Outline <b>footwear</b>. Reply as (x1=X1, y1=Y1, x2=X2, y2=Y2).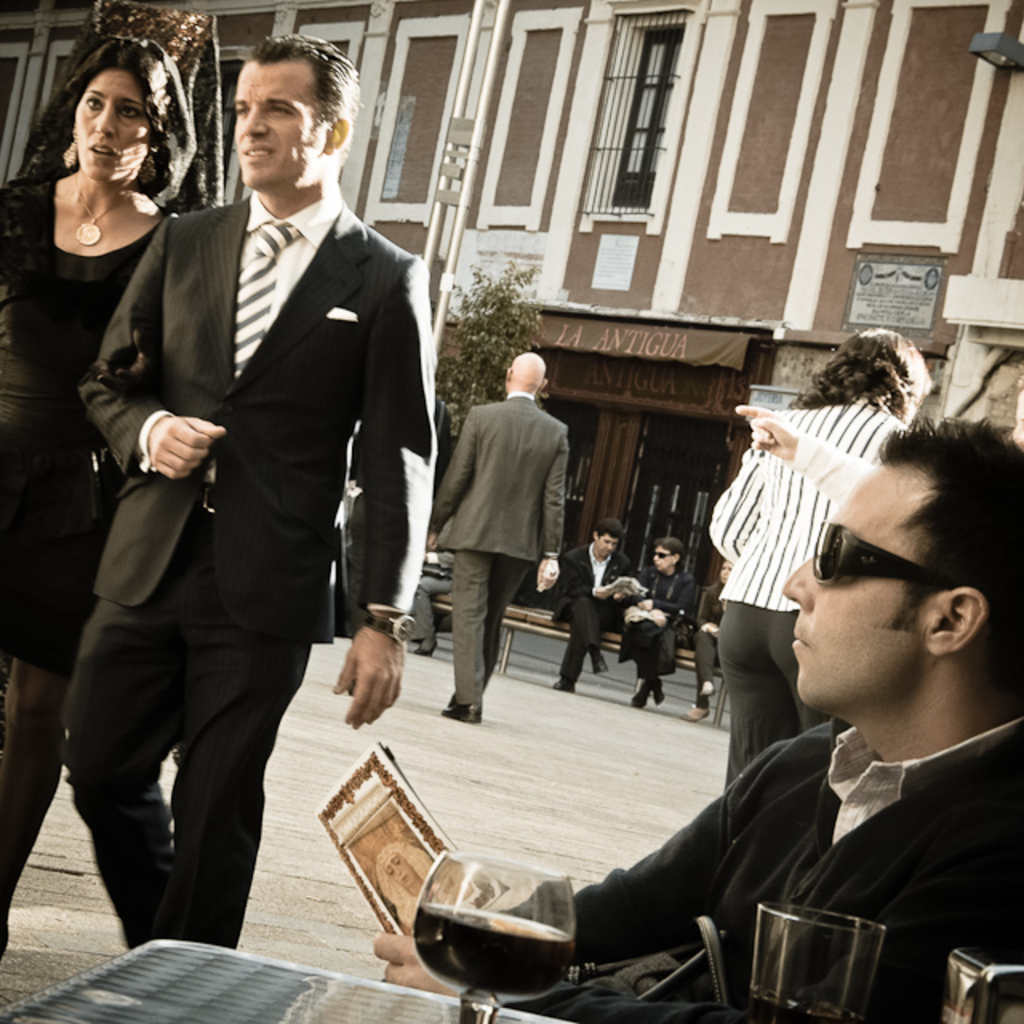
(x1=696, y1=678, x2=715, y2=701).
